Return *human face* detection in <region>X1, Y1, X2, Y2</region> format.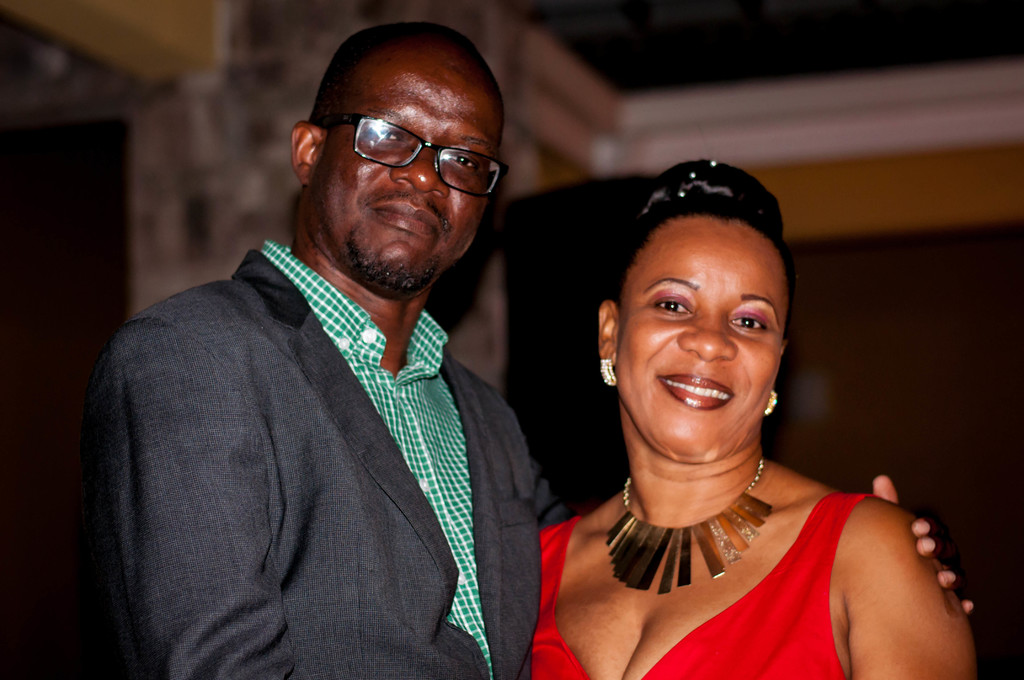
<region>312, 47, 506, 295</region>.
